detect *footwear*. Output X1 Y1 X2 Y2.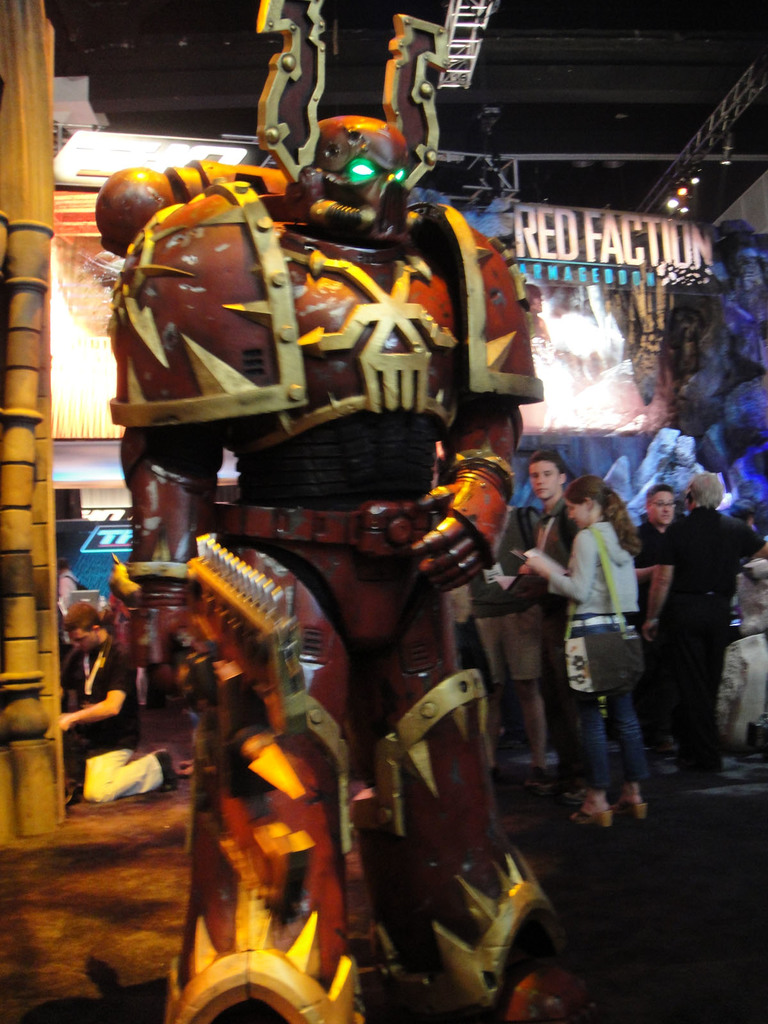
67 777 81 803.
